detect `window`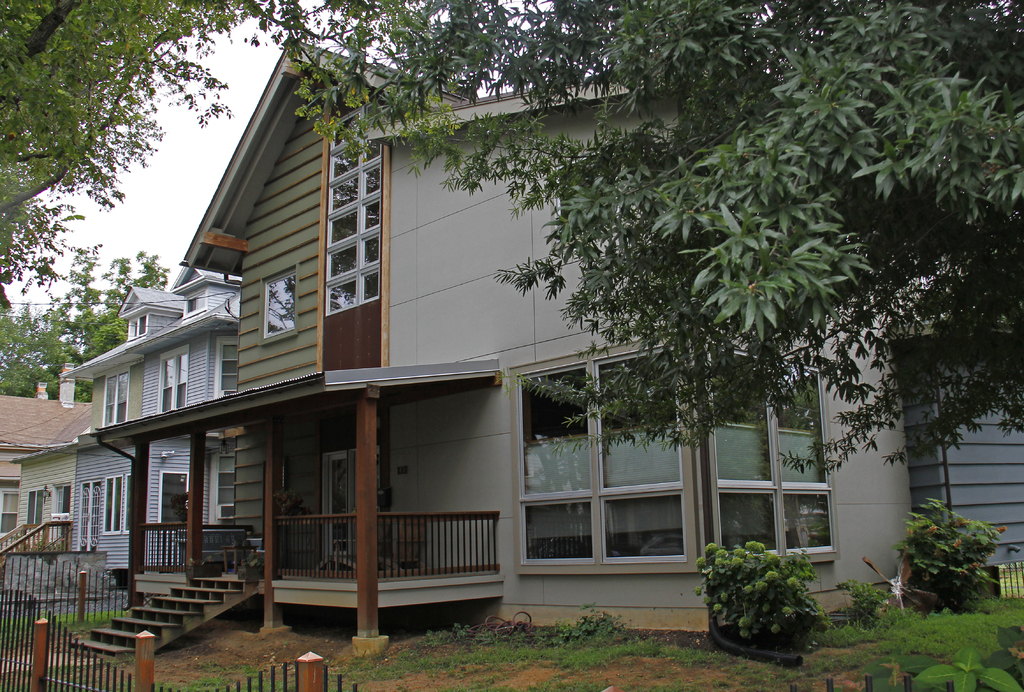
<region>123, 476, 132, 535</region>
